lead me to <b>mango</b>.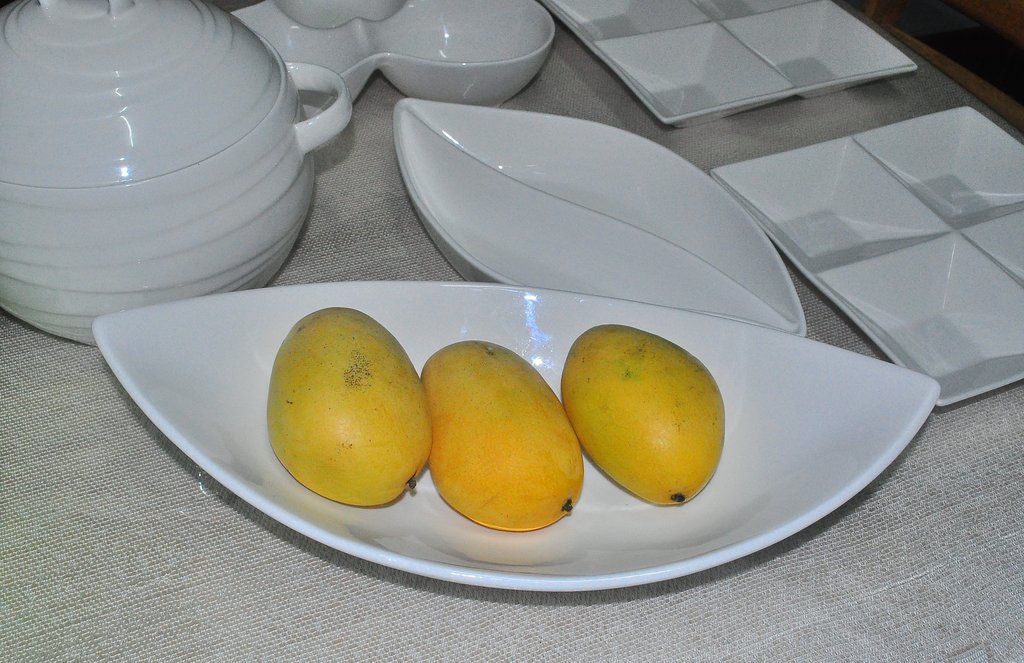
Lead to <region>420, 340, 581, 532</region>.
